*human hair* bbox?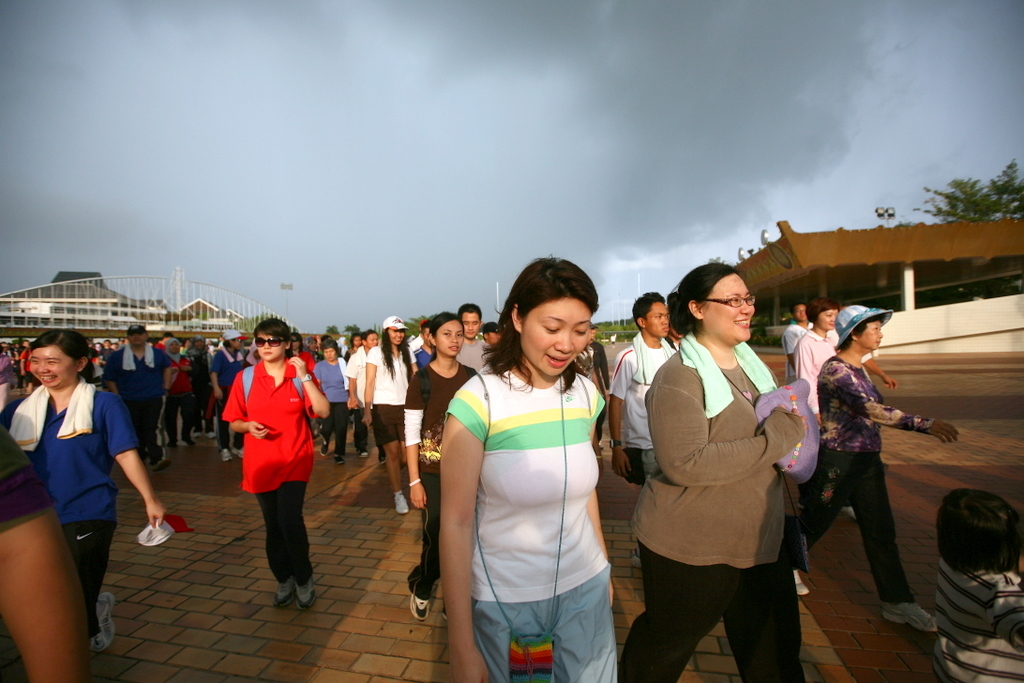
detection(29, 327, 94, 383)
